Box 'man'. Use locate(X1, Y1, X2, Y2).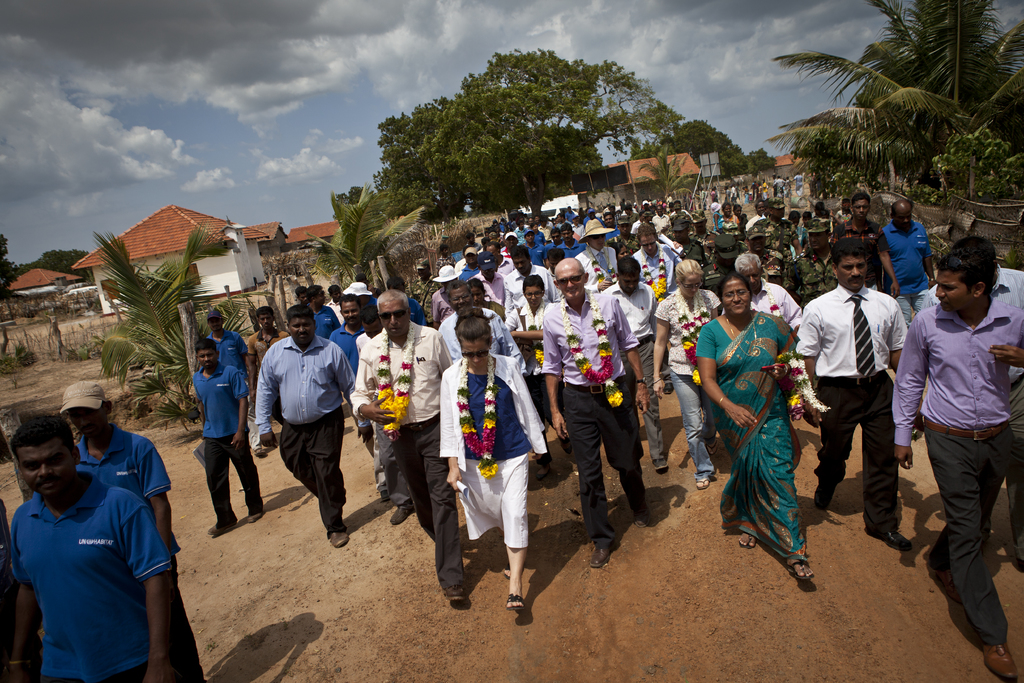
locate(796, 240, 909, 551).
